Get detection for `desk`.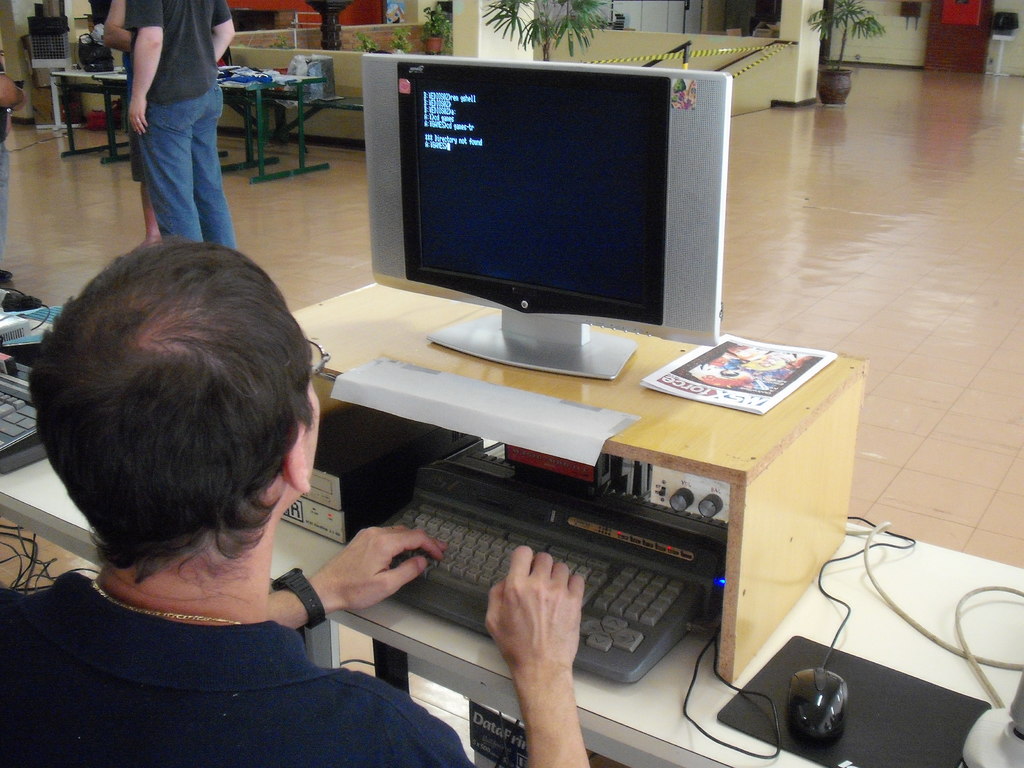
Detection: BBox(0, 480, 1023, 767).
